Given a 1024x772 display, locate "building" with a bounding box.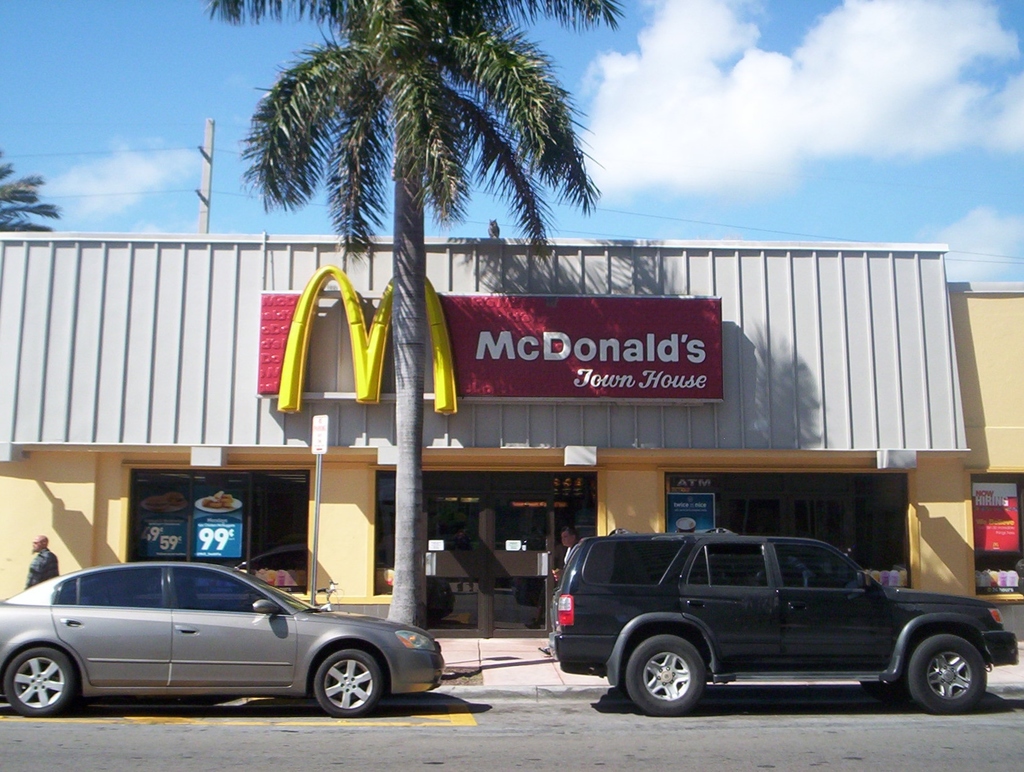
Located: <region>0, 230, 1023, 637</region>.
